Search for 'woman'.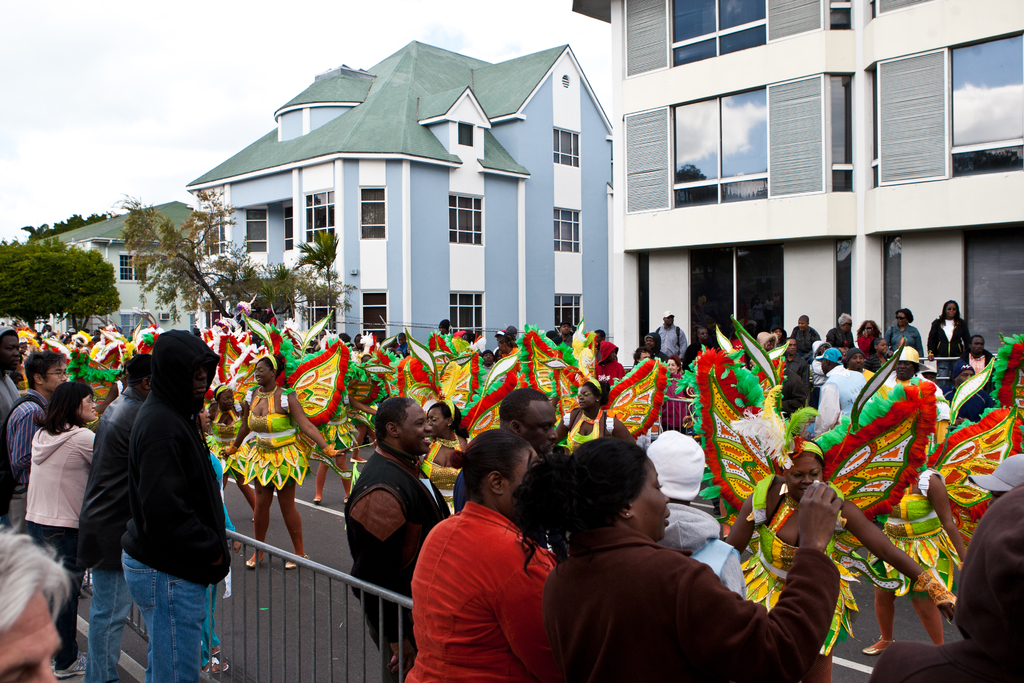
Found at select_region(850, 406, 1020, 652).
